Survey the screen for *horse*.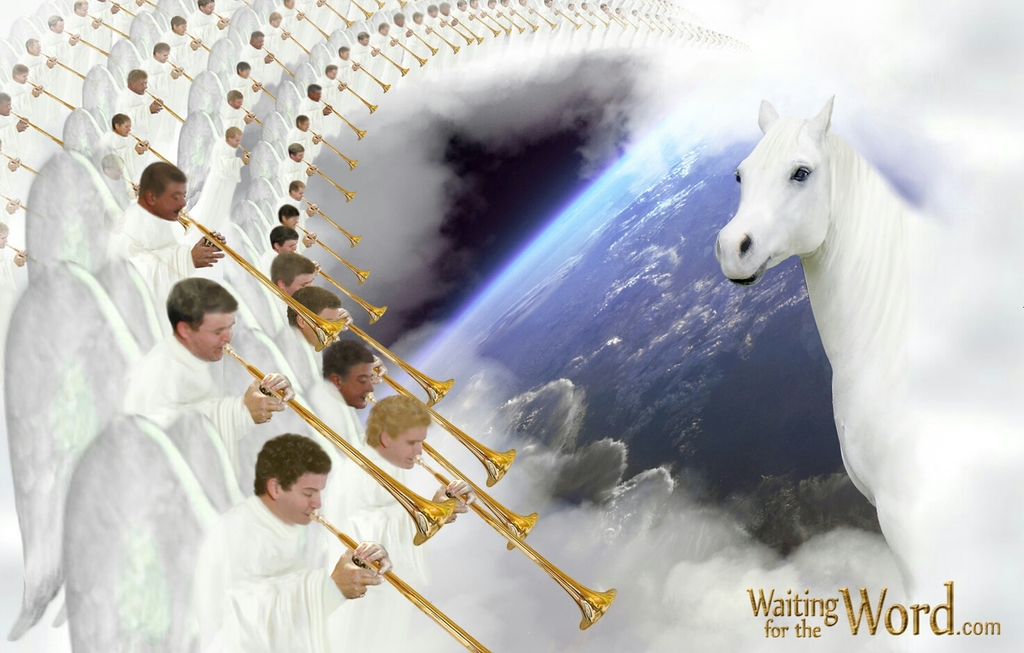
Survey found: BBox(714, 89, 952, 601).
